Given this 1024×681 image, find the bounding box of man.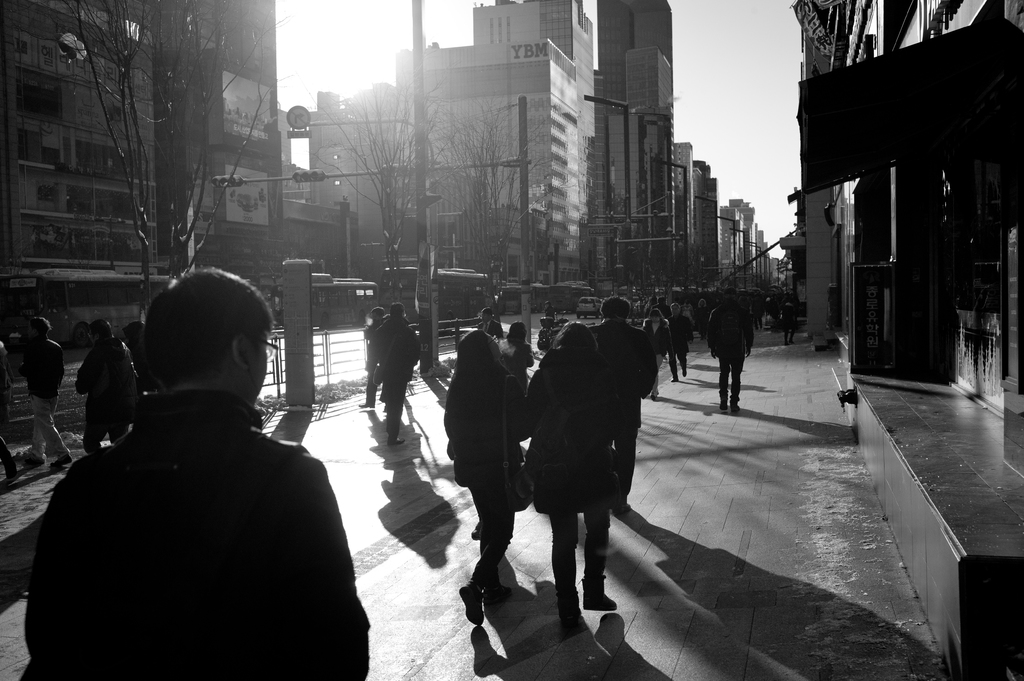
select_region(666, 302, 694, 382).
